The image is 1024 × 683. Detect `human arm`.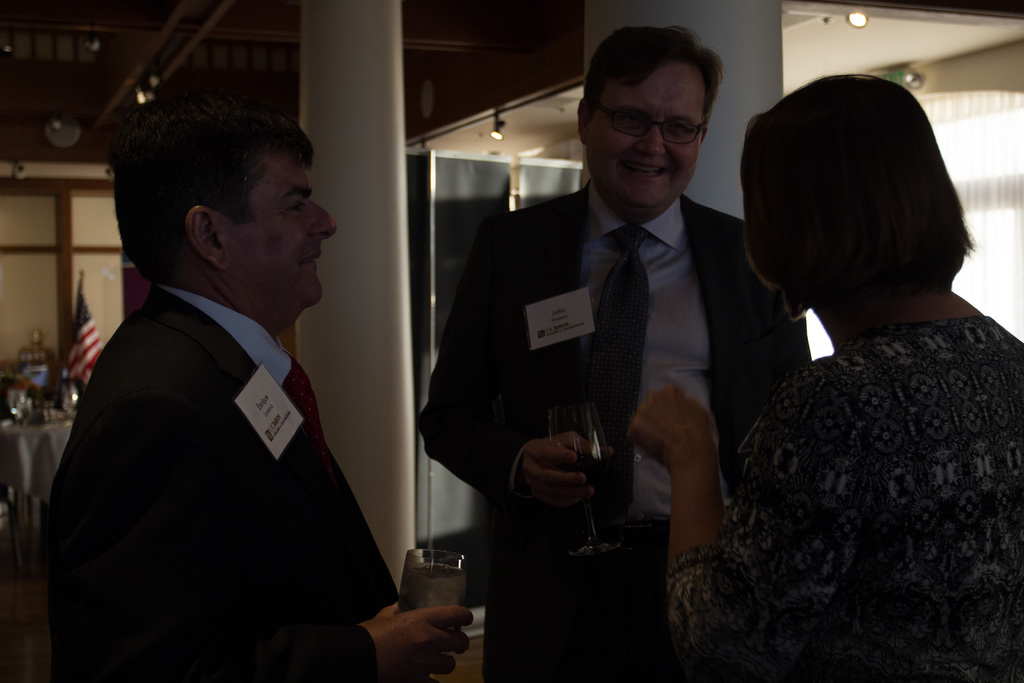
Detection: Rect(408, 220, 582, 520).
